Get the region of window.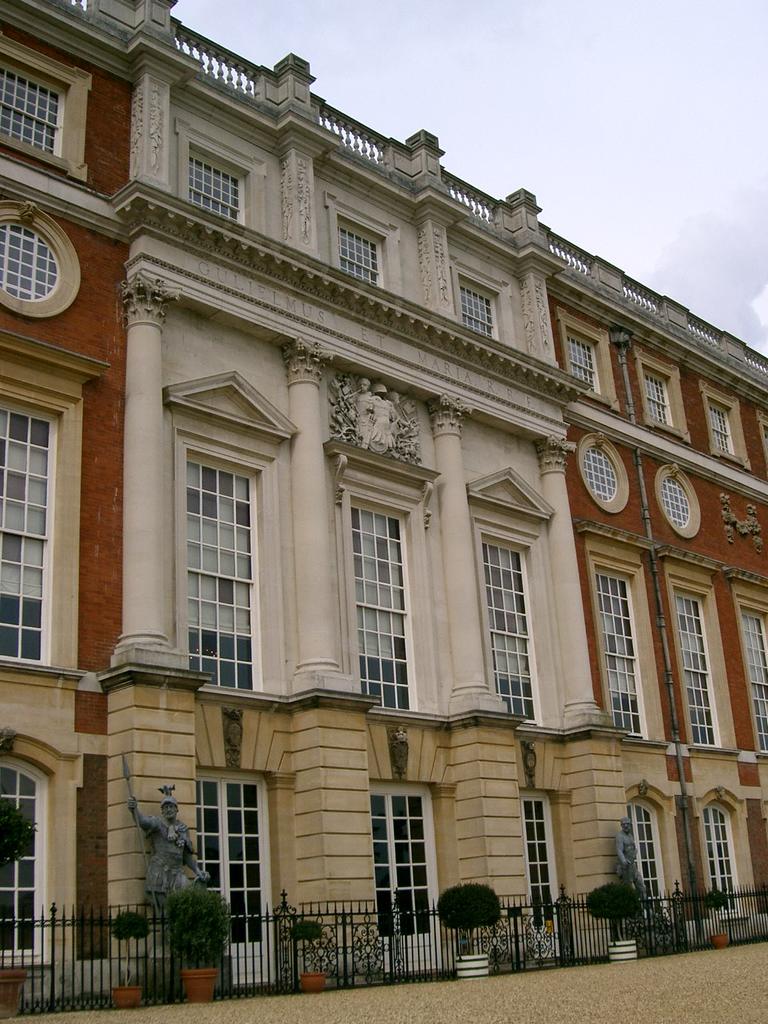
crop(343, 495, 431, 712).
